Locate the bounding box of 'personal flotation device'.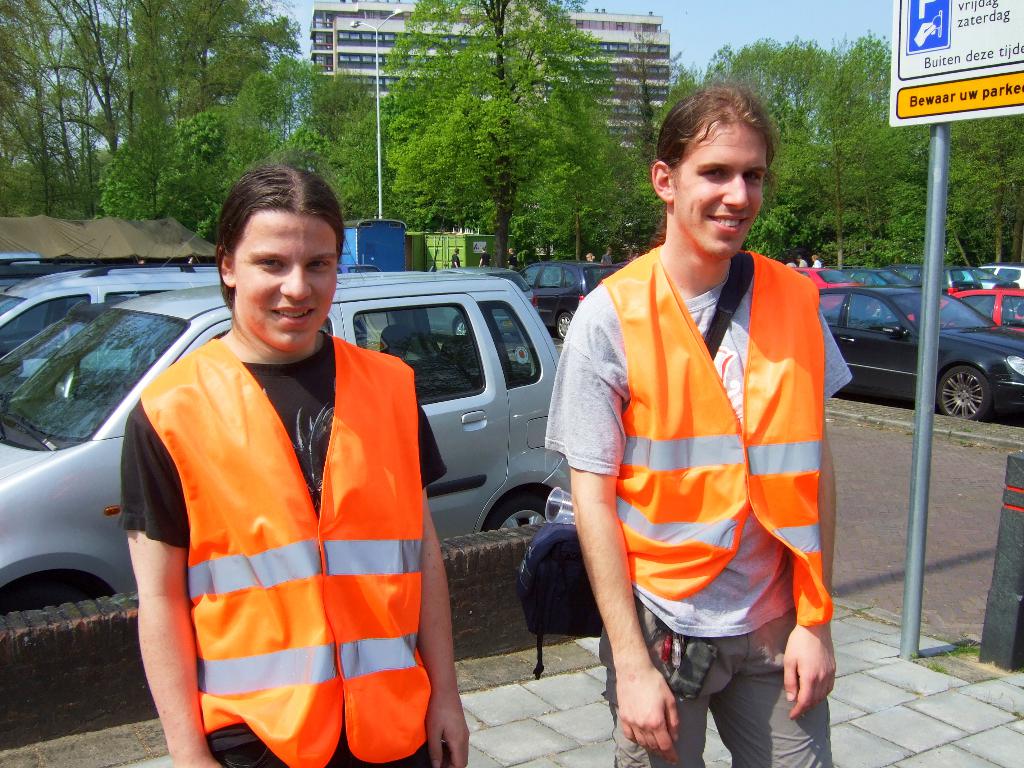
Bounding box: x1=600 y1=246 x2=820 y2=636.
